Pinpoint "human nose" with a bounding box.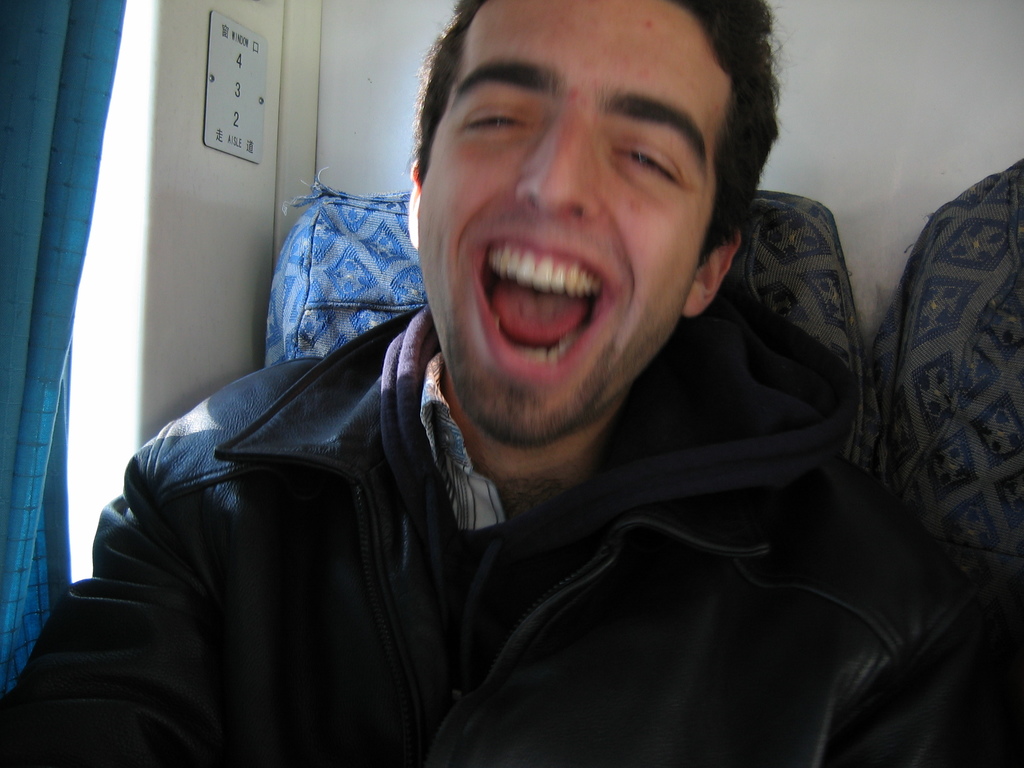
rect(515, 113, 595, 224).
